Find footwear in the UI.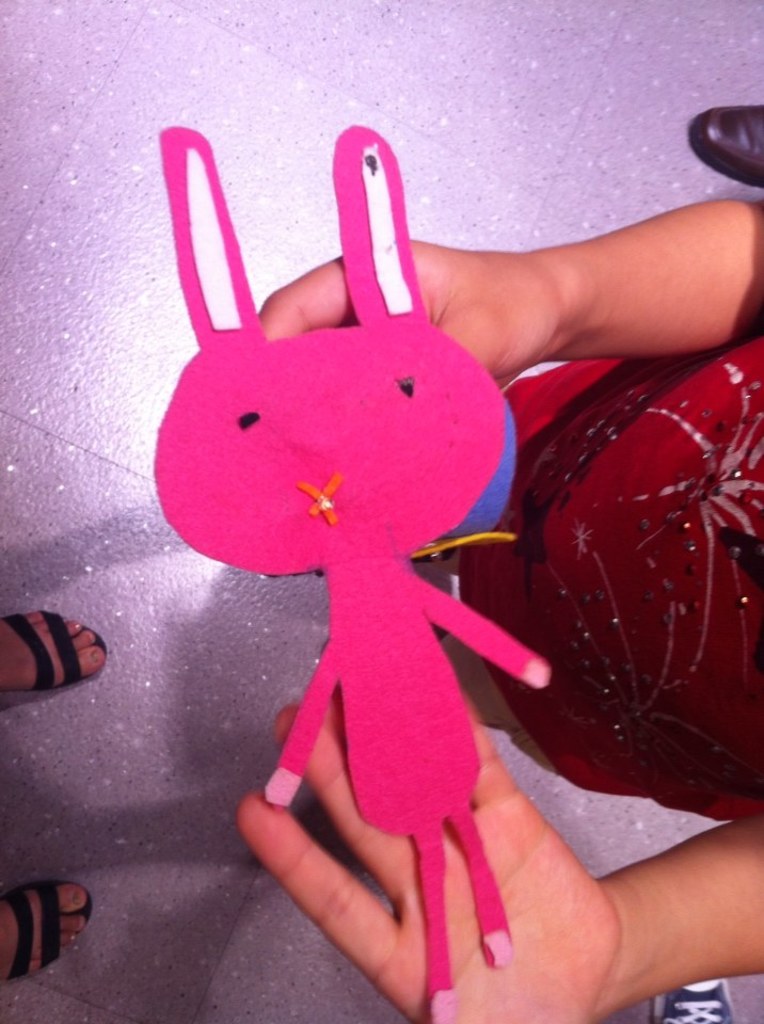
UI element at [9,614,93,713].
